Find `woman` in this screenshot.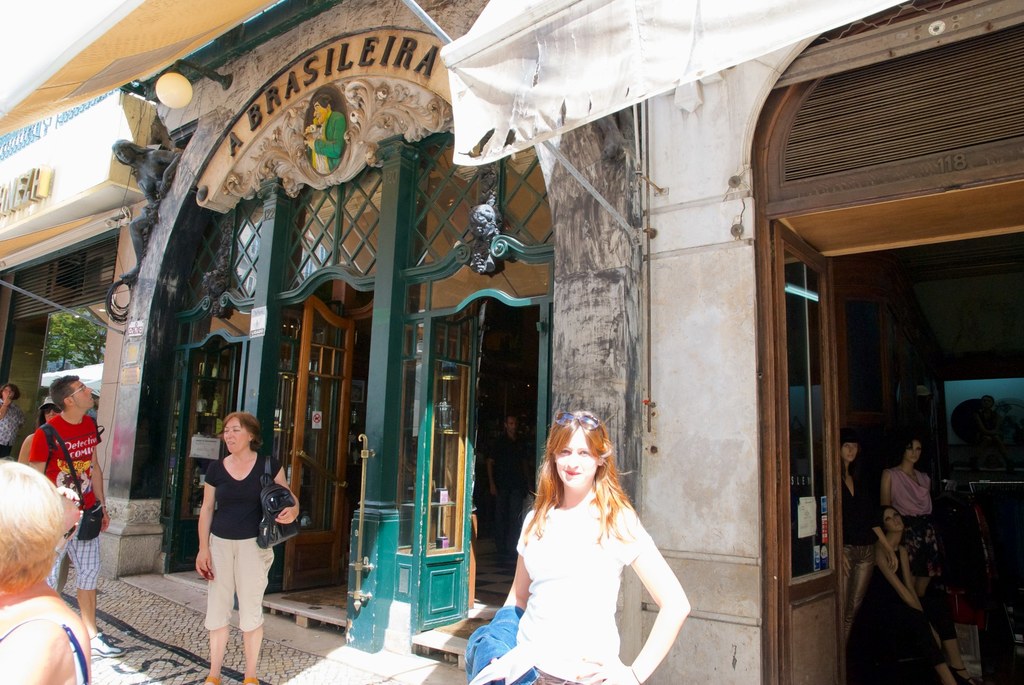
The bounding box for `woman` is select_region(13, 395, 65, 468).
